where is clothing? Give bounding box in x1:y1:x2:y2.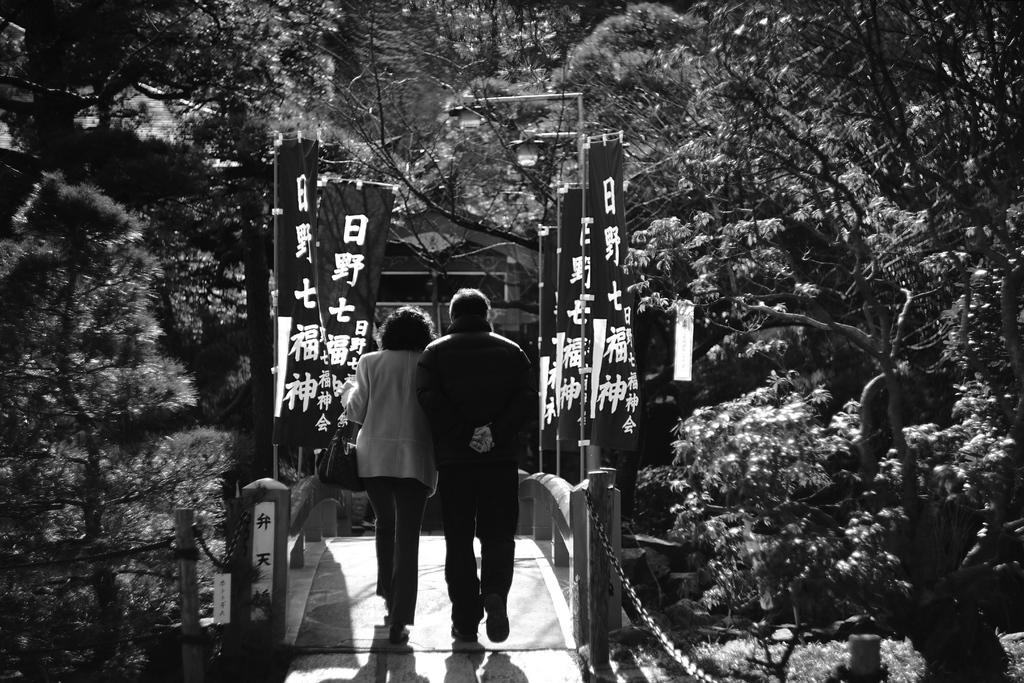
342:349:440:627.
